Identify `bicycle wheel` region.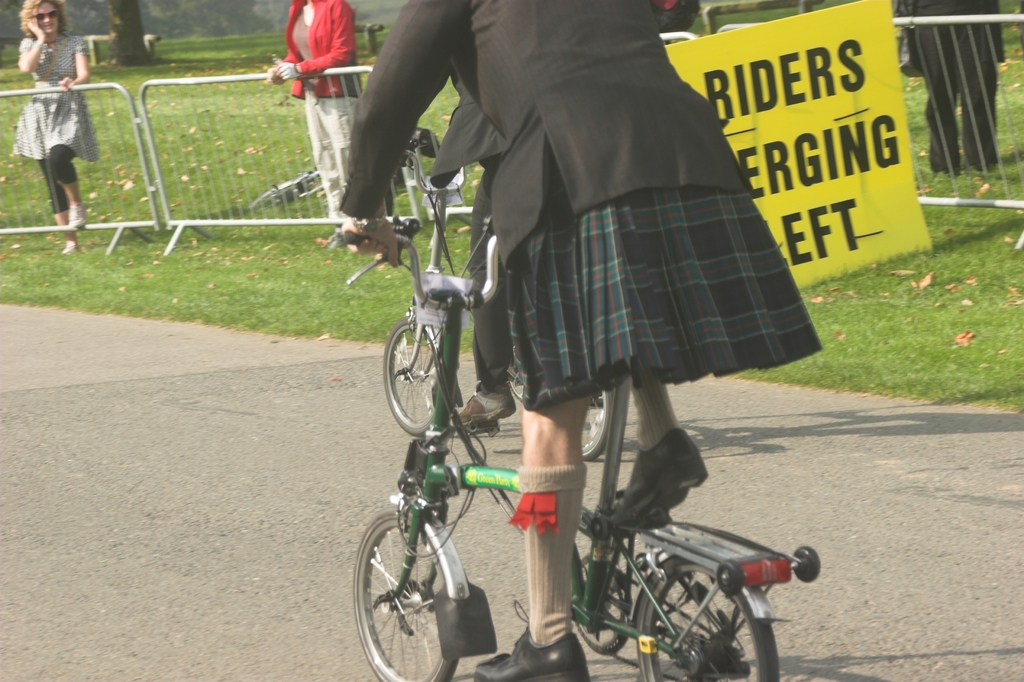
Region: select_region(635, 552, 778, 681).
